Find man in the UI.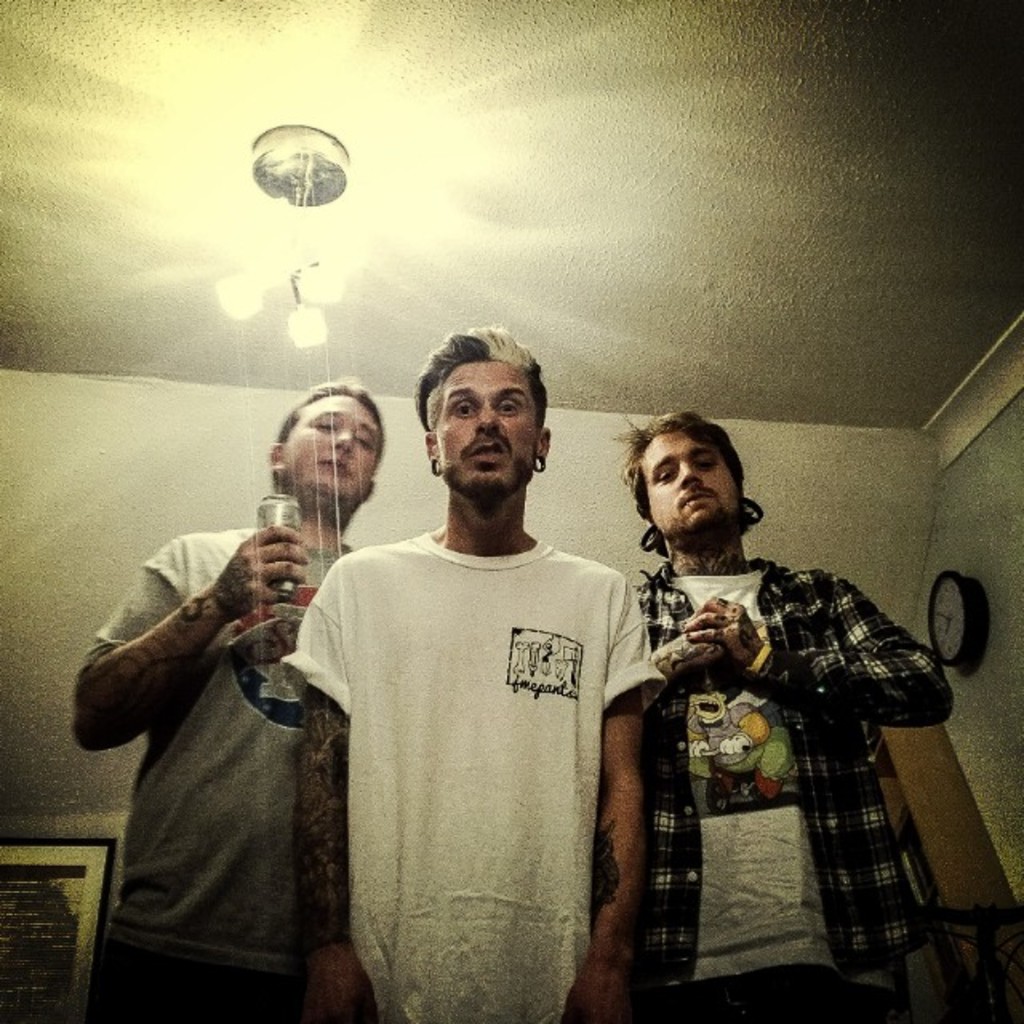
UI element at {"left": 256, "top": 320, "right": 680, "bottom": 1023}.
